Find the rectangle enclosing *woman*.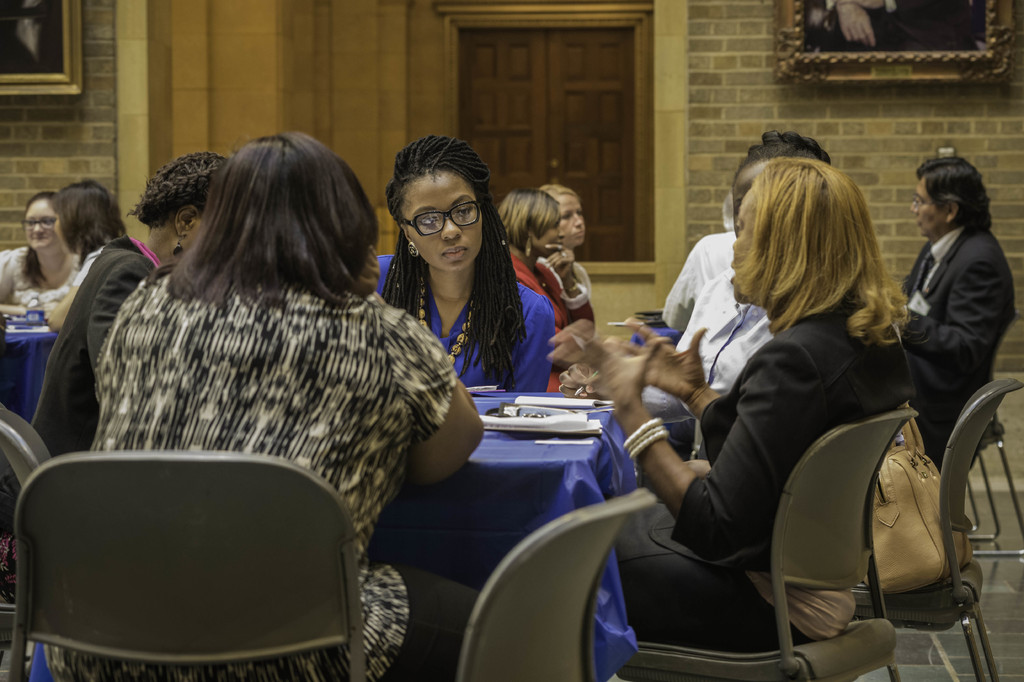
select_region(550, 158, 922, 644).
